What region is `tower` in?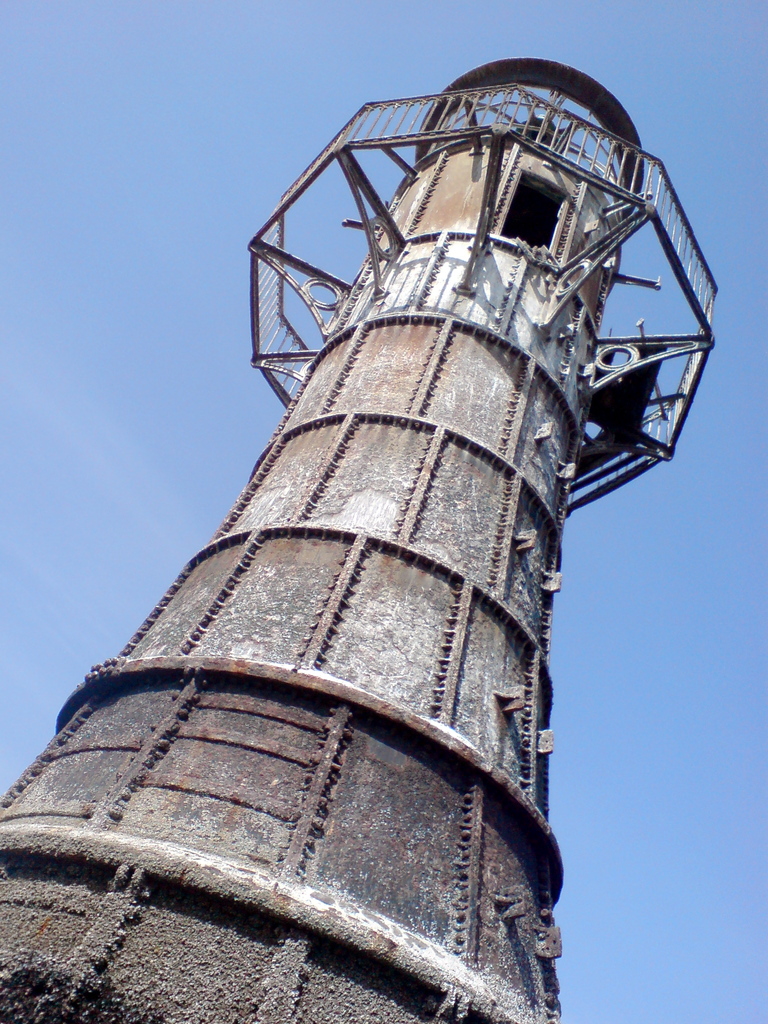
Rect(65, 42, 732, 1002).
